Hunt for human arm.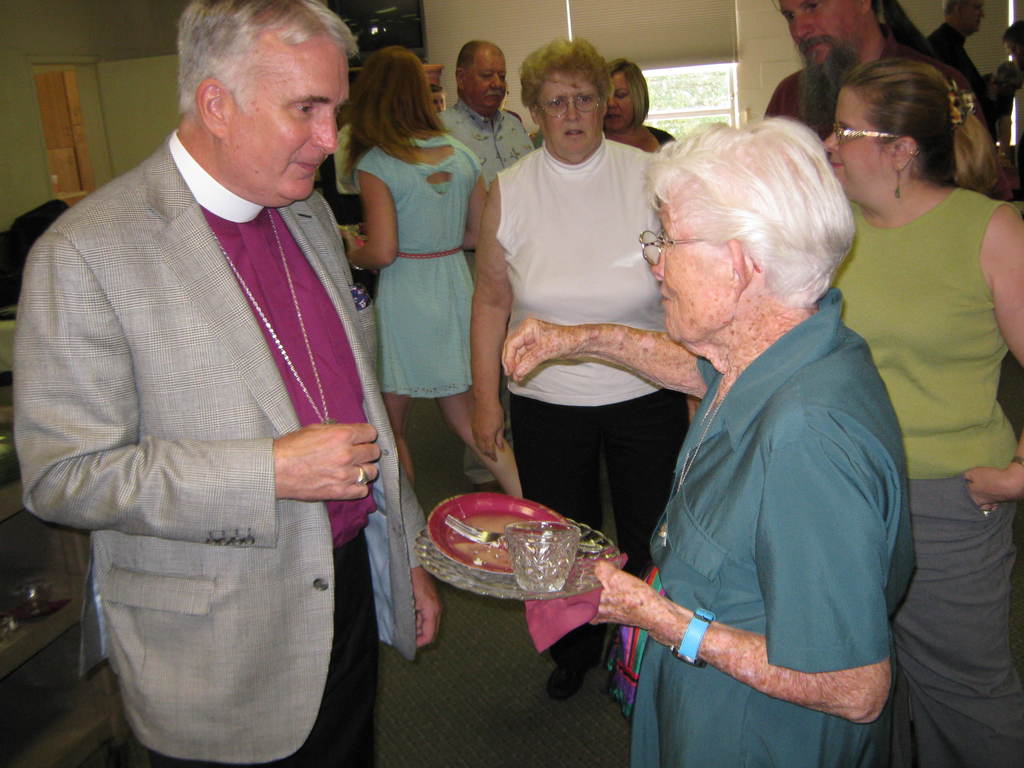
Hunted down at {"left": 469, "top": 185, "right": 514, "bottom": 458}.
